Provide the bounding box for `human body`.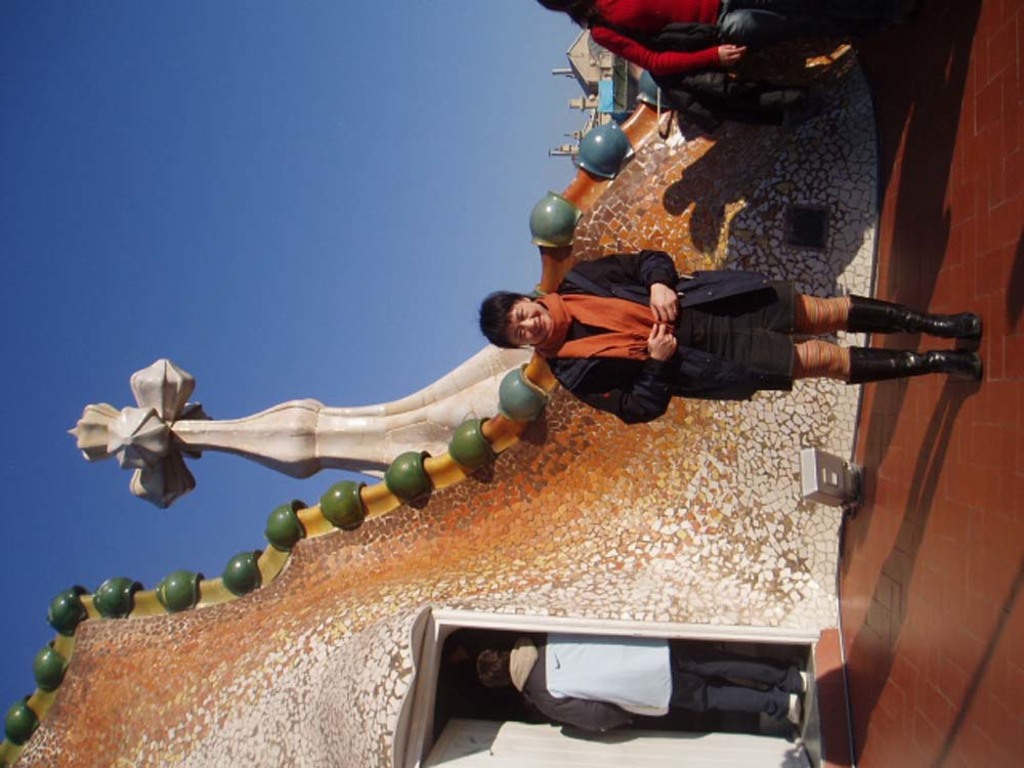
bbox(507, 226, 944, 430).
